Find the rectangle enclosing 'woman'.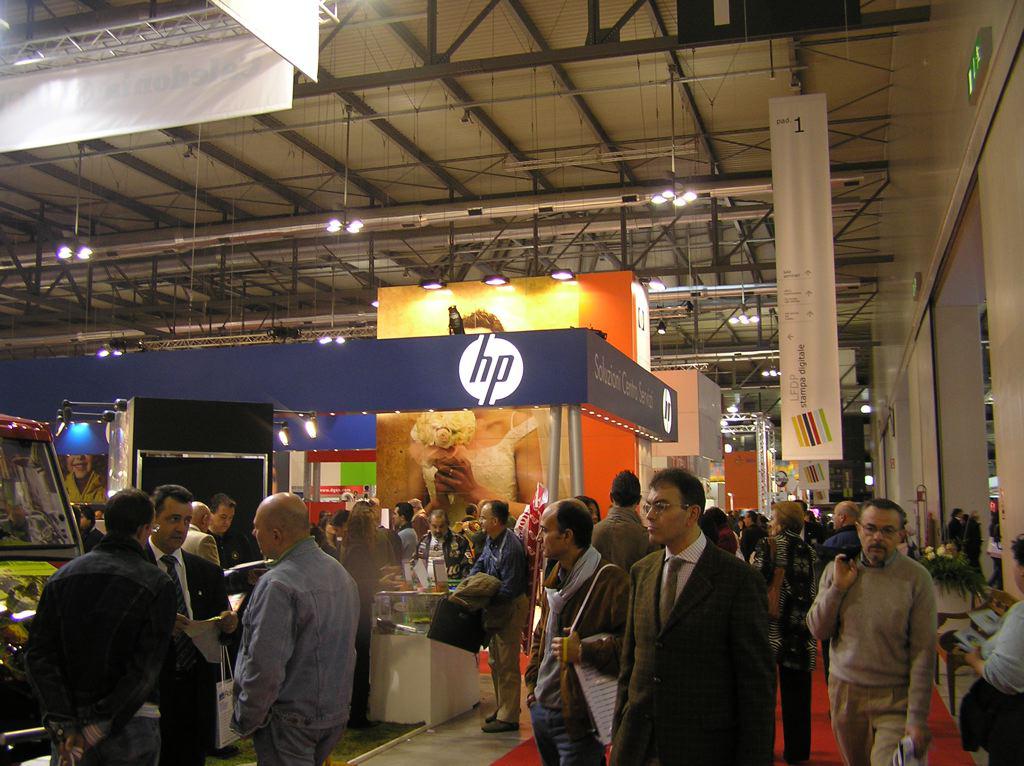
(60,452,110,504).
